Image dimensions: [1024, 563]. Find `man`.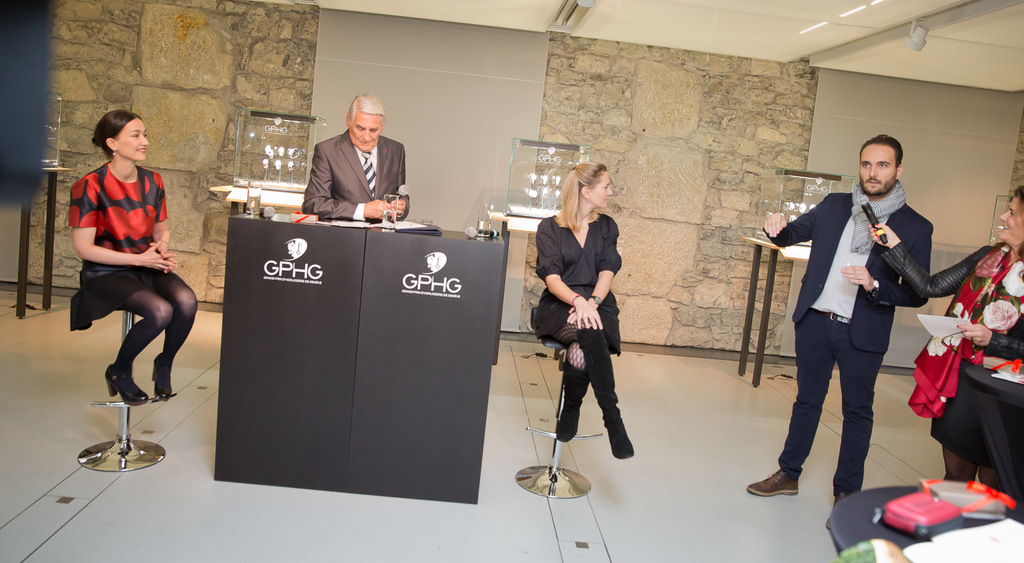
309/86/420/229.
